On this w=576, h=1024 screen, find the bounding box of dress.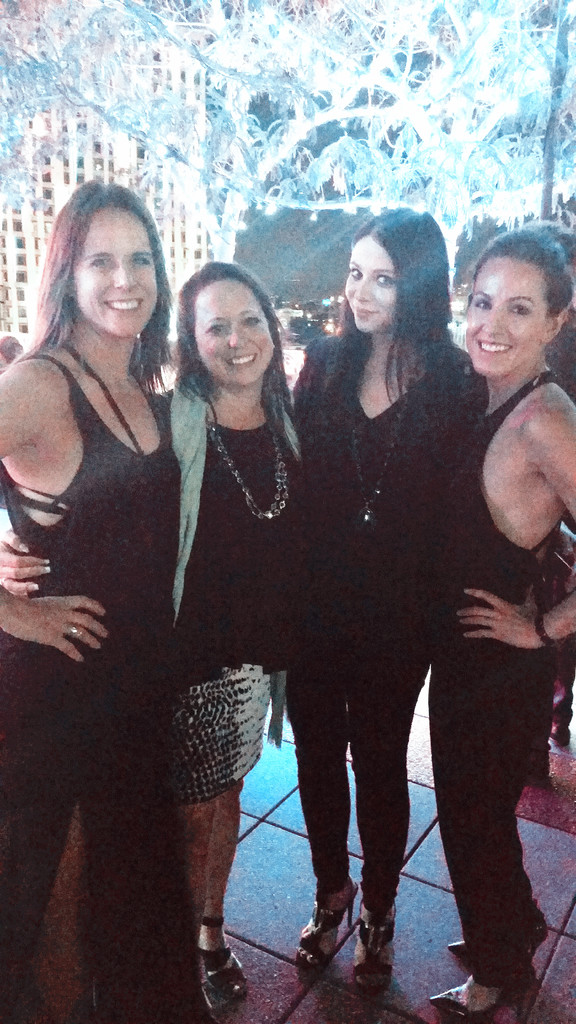
Bounding box: (0,354,214,1023).
